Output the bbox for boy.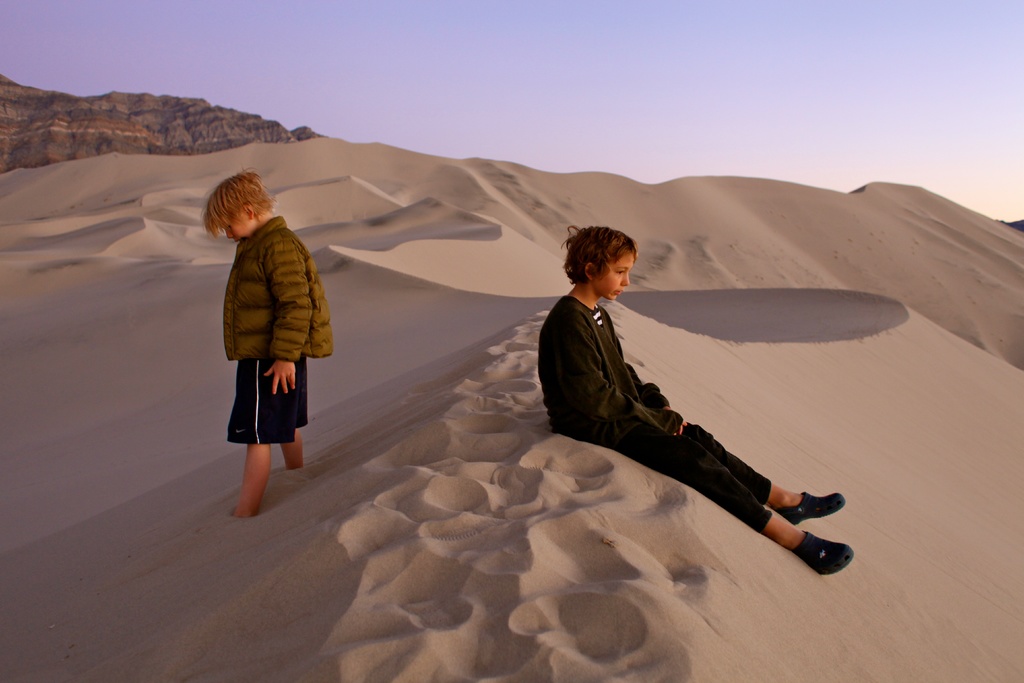
pyautogui.locateOnScreen(199, 165, 325, 507).
